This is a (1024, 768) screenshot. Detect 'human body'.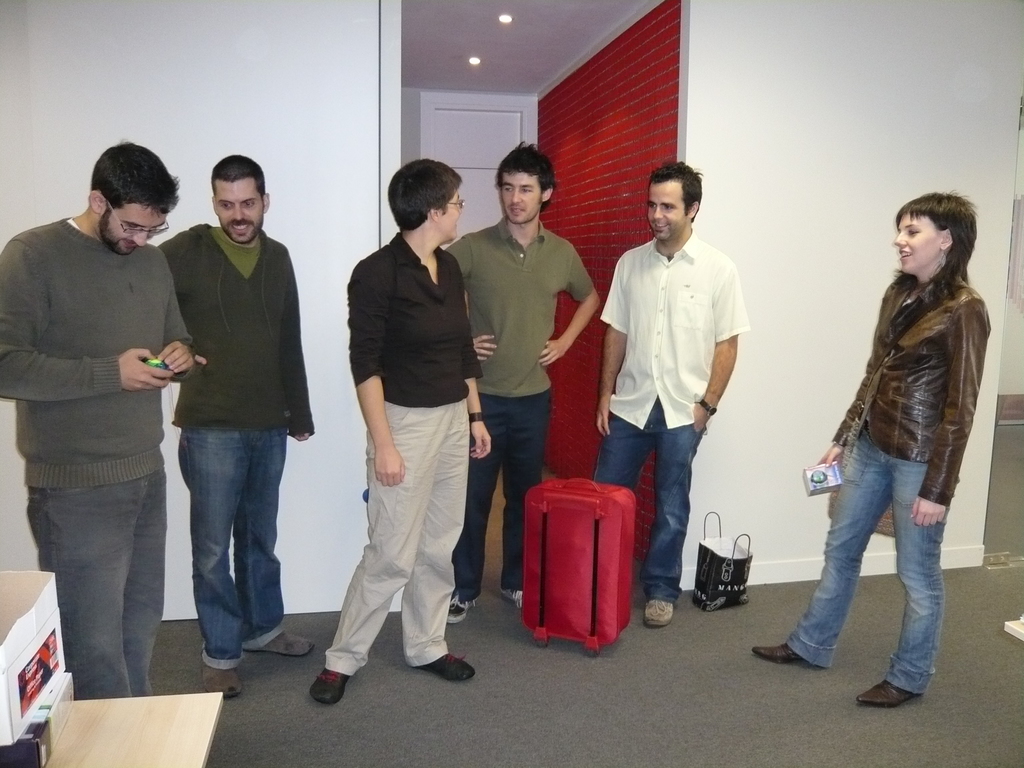
[589,161,742,632].
